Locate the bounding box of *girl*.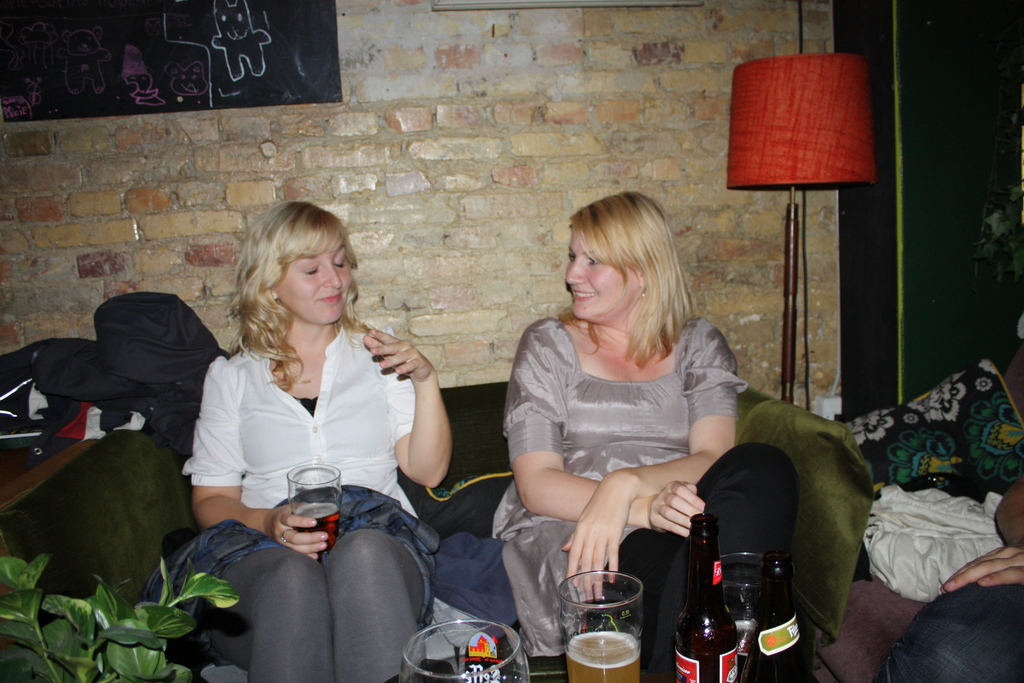
Bounding box: [x1=500, y1=181, x2=797, y2=682].
